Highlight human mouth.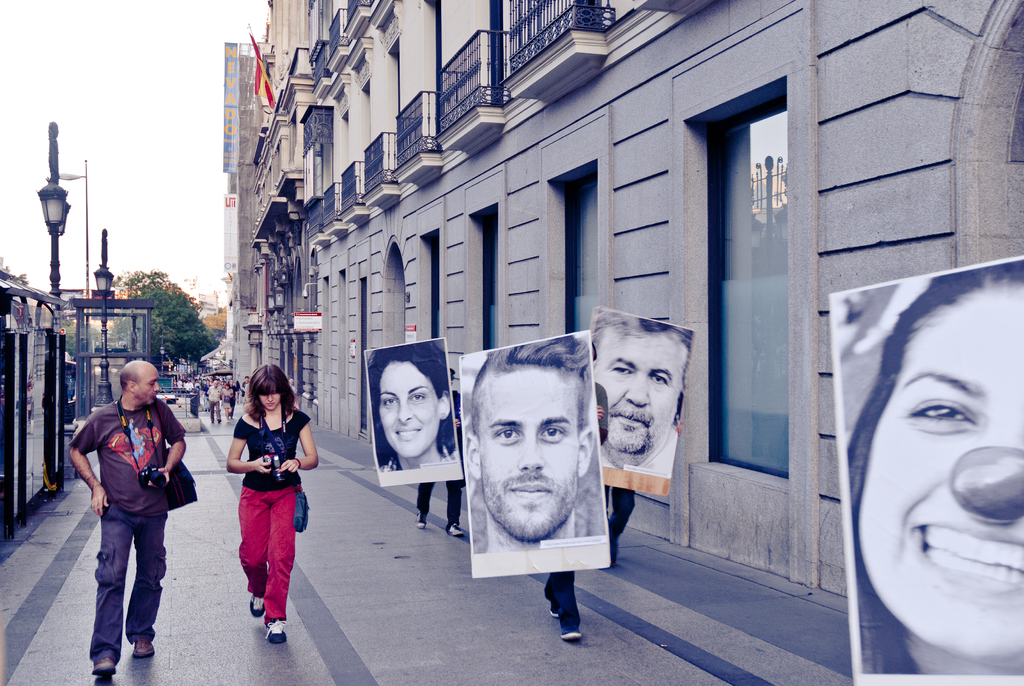
Highlighted region: select_region(394, 427, 420, 444).
